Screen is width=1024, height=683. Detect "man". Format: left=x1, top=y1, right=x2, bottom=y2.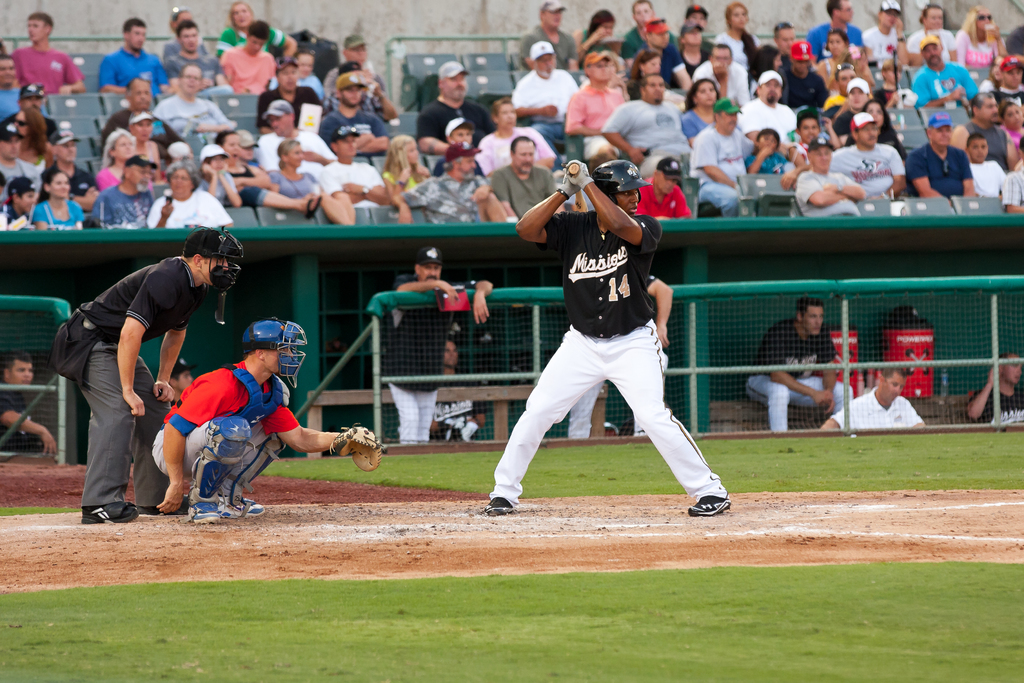
left=819, top=365, right=924, bottom=436.
